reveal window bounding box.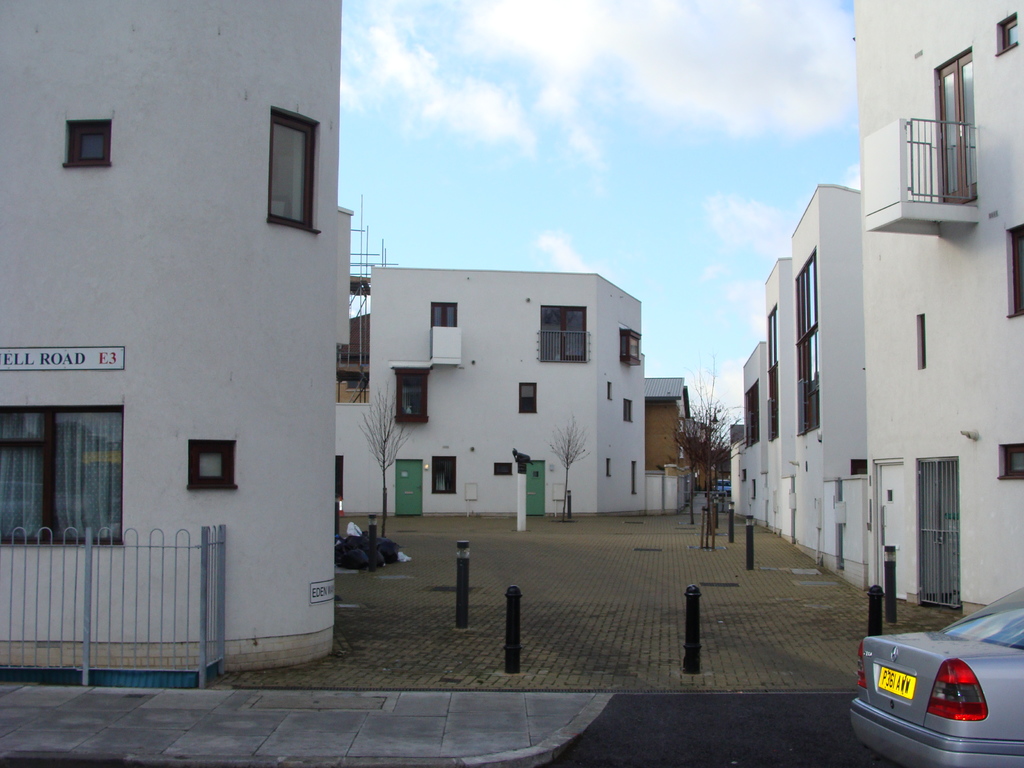
Revealed: (493,463,515,477).
